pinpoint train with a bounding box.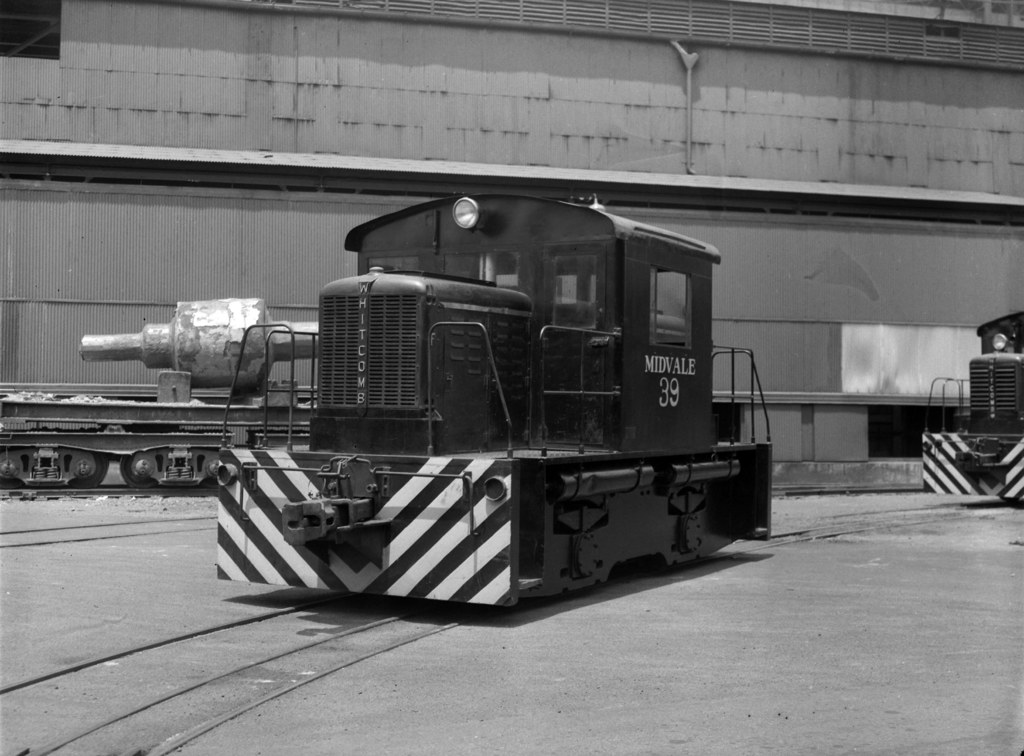
[922,311,1023,506].
